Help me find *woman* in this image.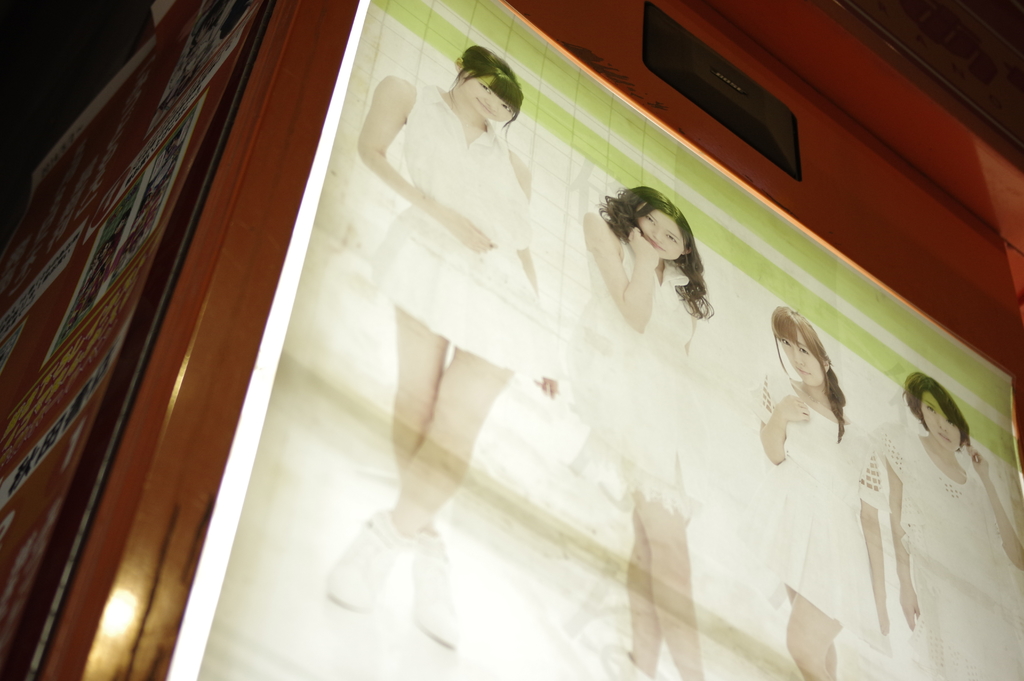
Found it: crop(866, 372, 1023, 680).
